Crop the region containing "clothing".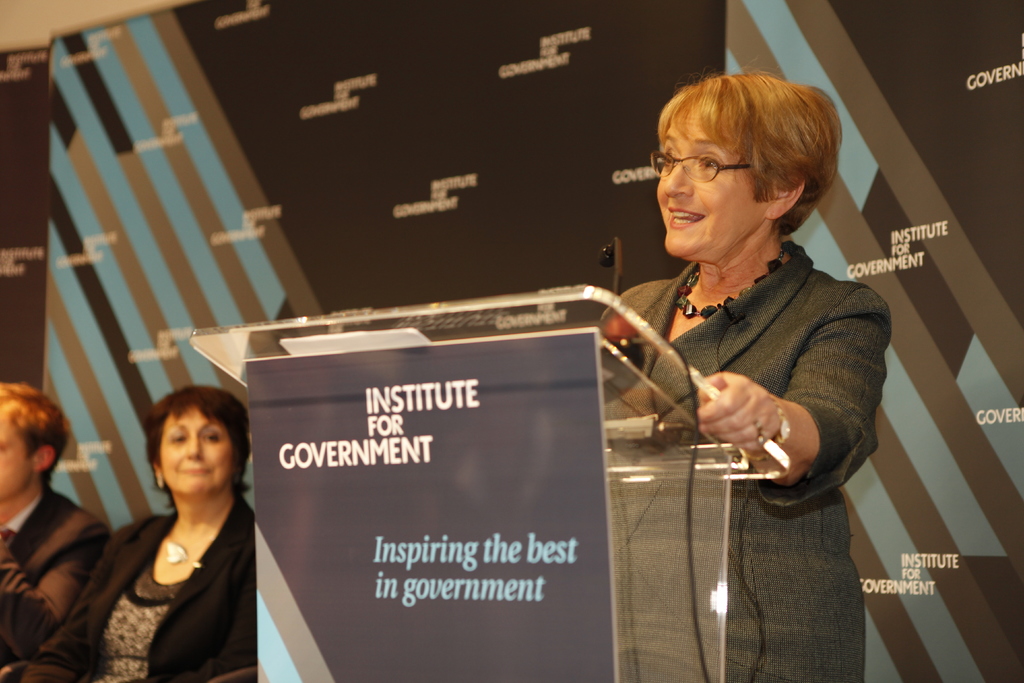
Crop region: BBox(0, 486, 111, 682).
